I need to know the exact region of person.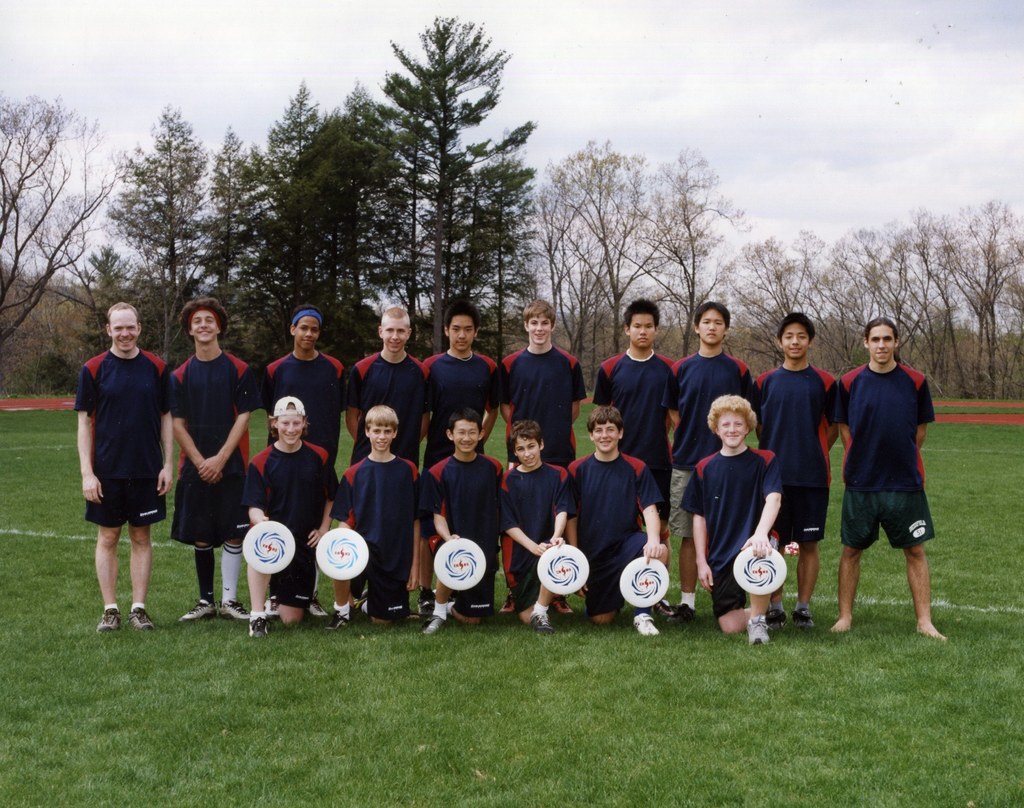
Region: [left=67, top=297, right=172, bottom=635].
